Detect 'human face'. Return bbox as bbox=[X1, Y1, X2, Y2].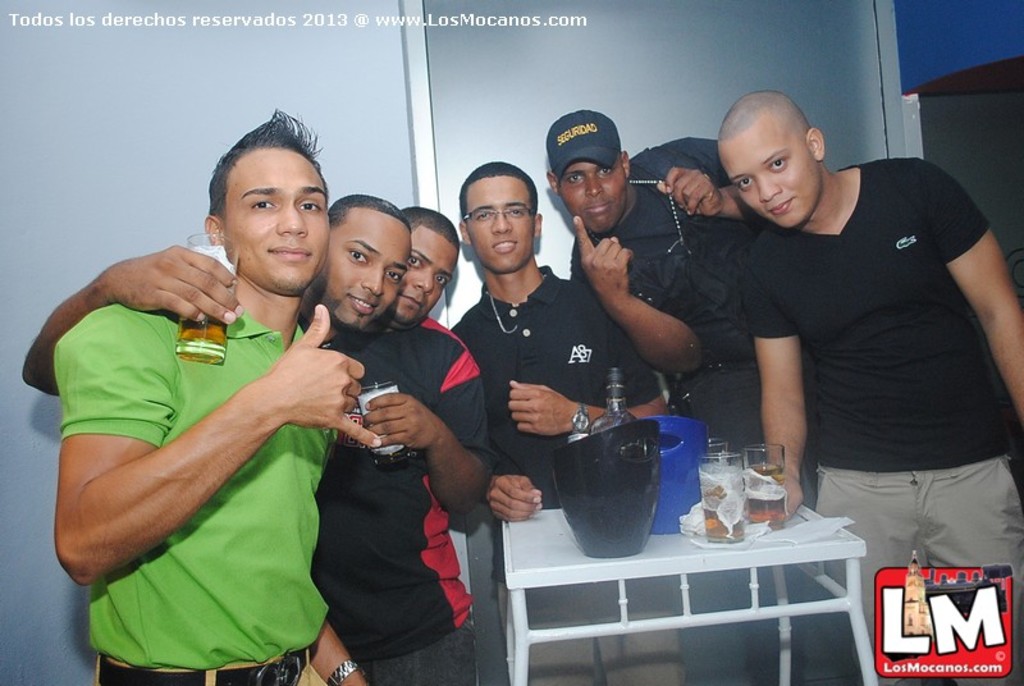
bbox=[718, 131, 818, 221].
